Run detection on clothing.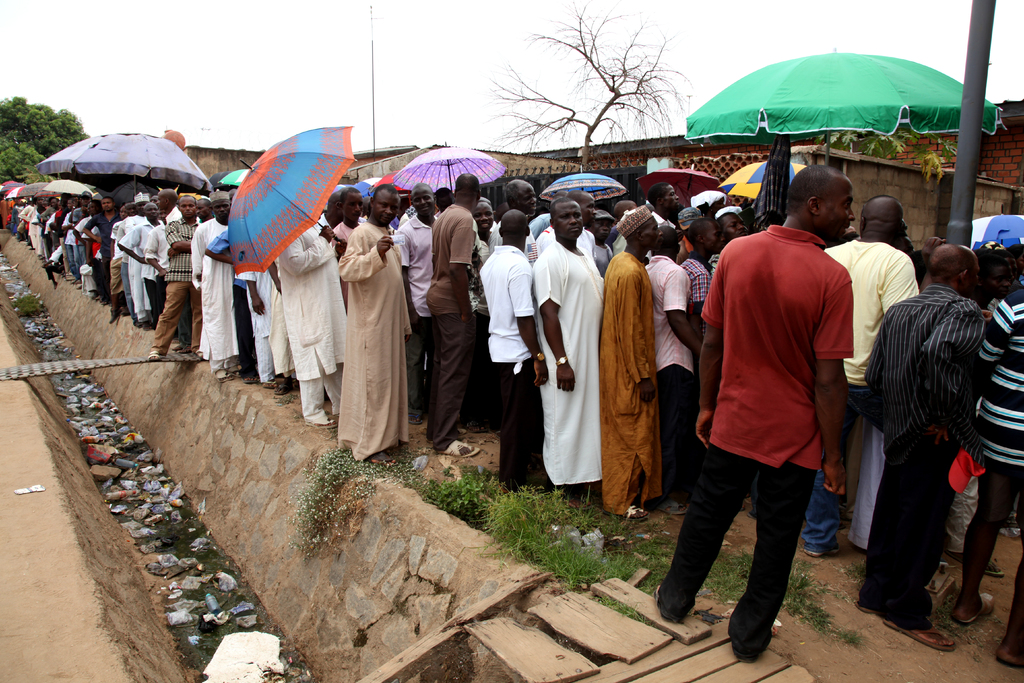
Result: bbox=[426, 199, 472, 457].
